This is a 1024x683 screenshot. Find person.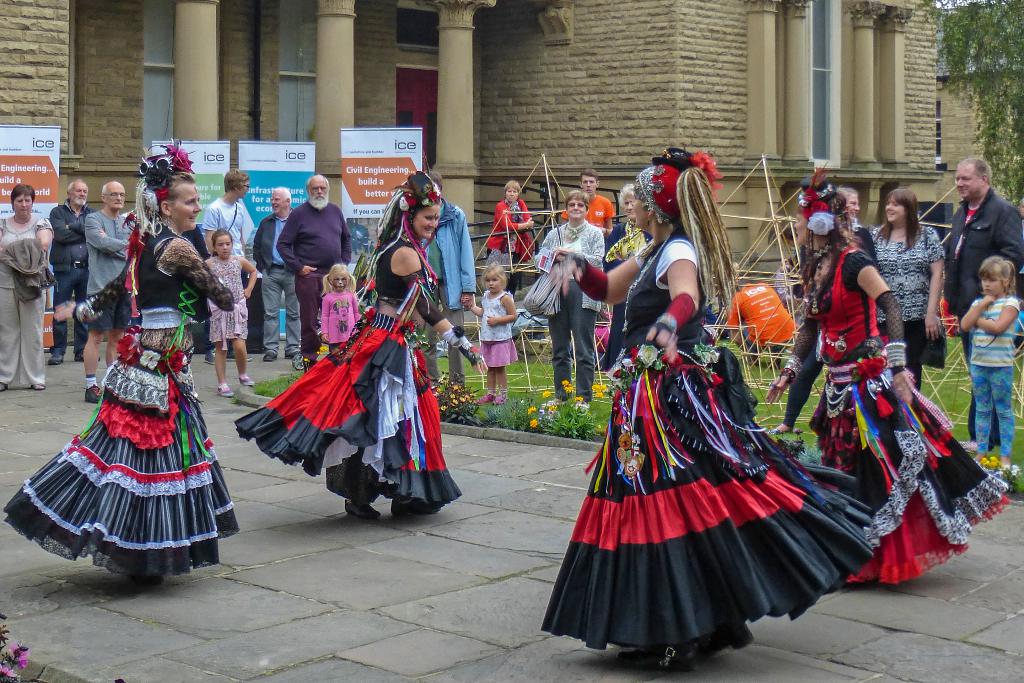
Bounding box: x1=408 y1=169 x2=480 y2=393.
